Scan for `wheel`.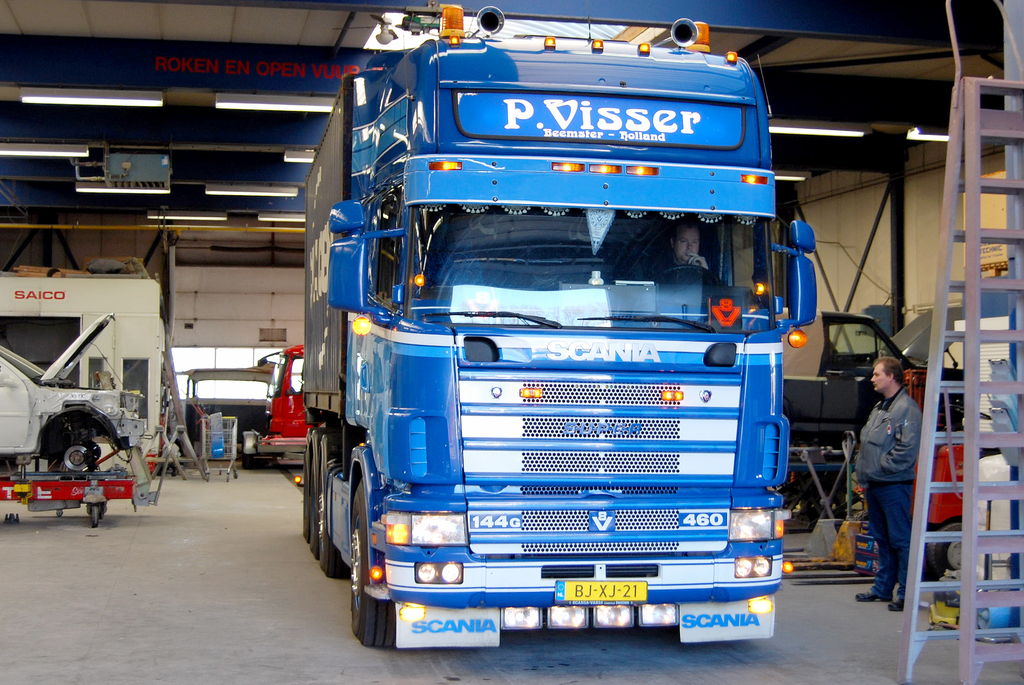
Scan result: locate(91, 504, 100, 526).
